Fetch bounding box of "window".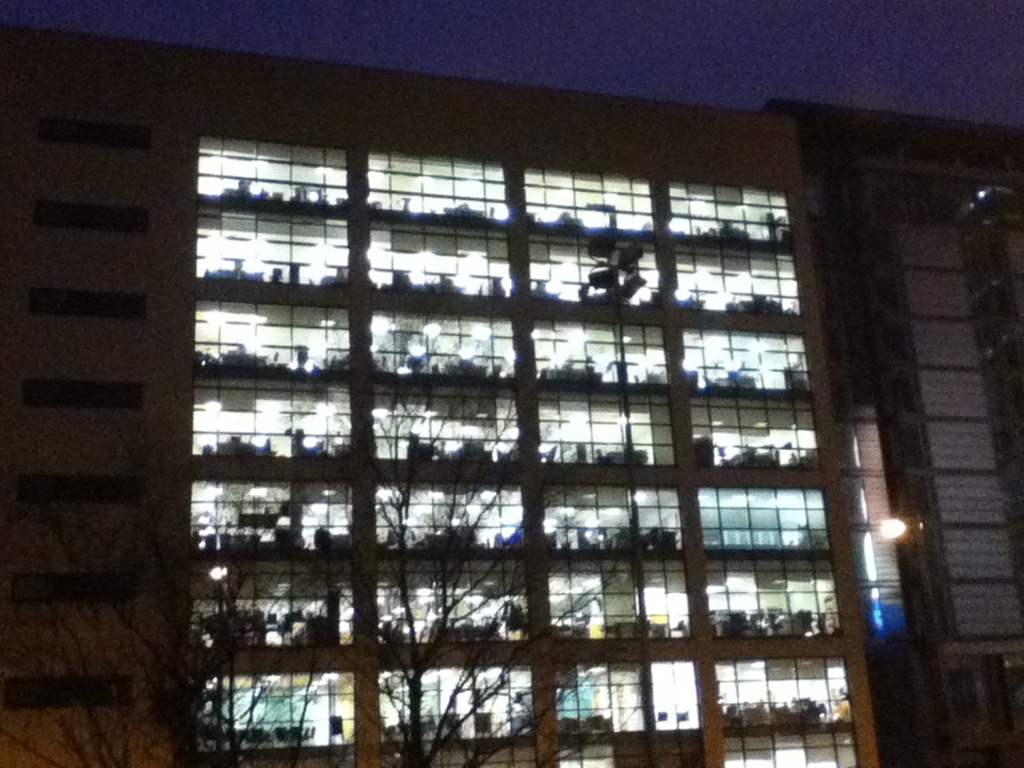
Bbox: region(719, 649, 857, 767).
